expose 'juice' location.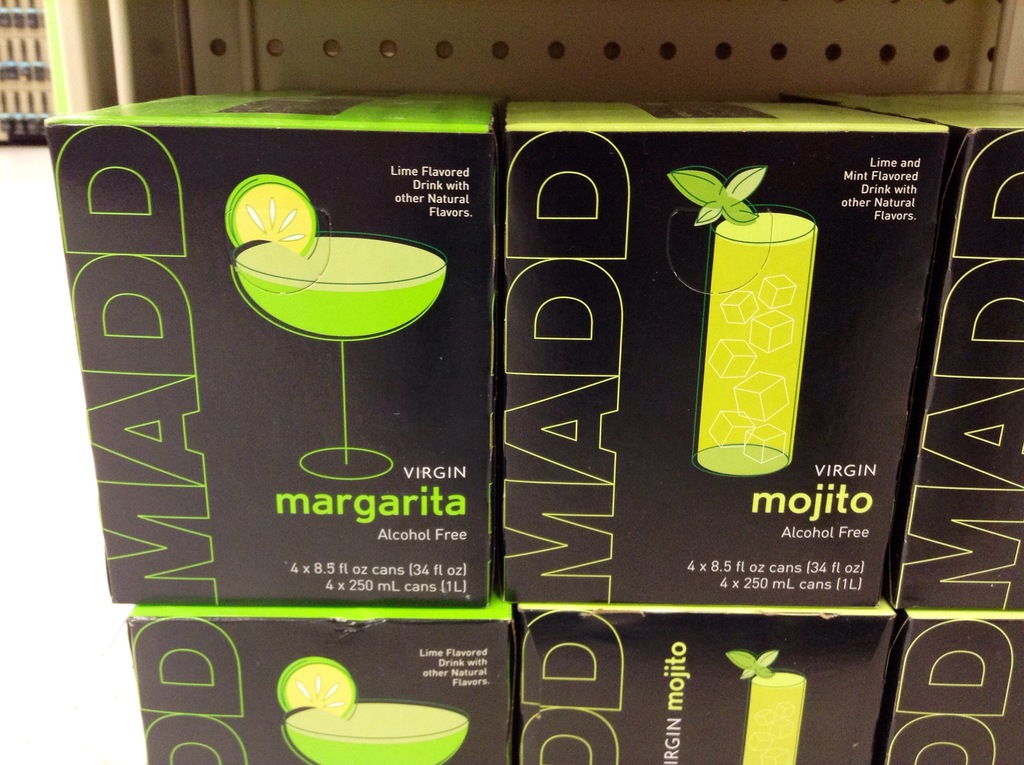
Exposed at x1=284, y1=700, x2=470, y2=764.
